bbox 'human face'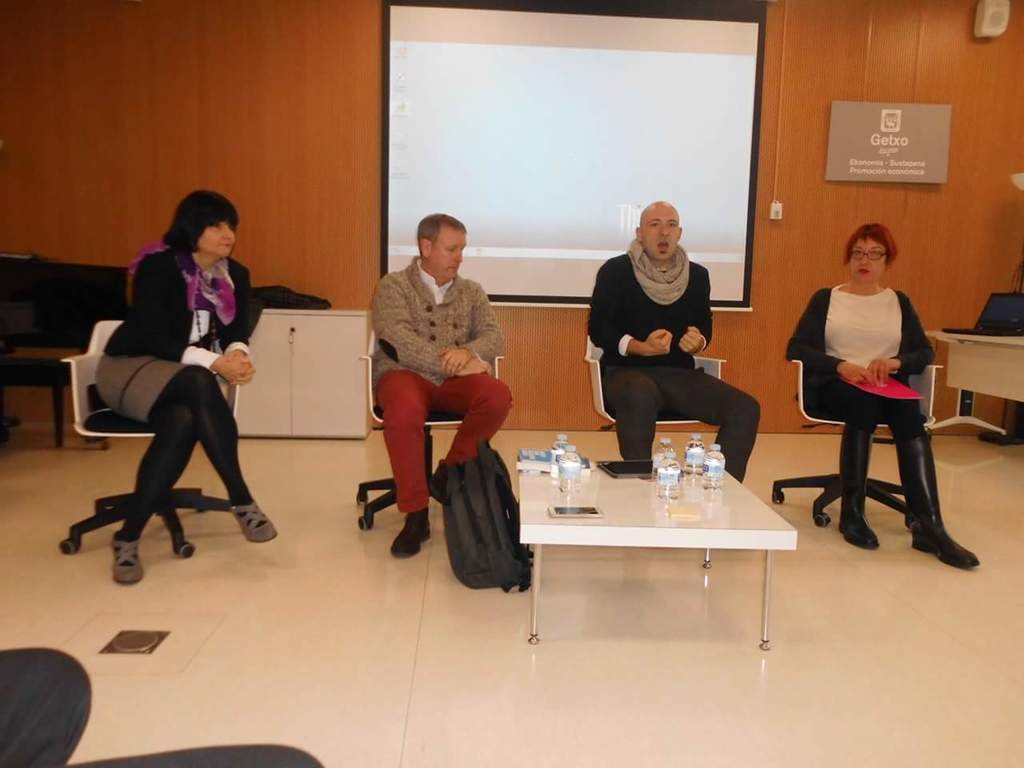
pyautogui.locateOnScreen(846, 238, 887, 286)
